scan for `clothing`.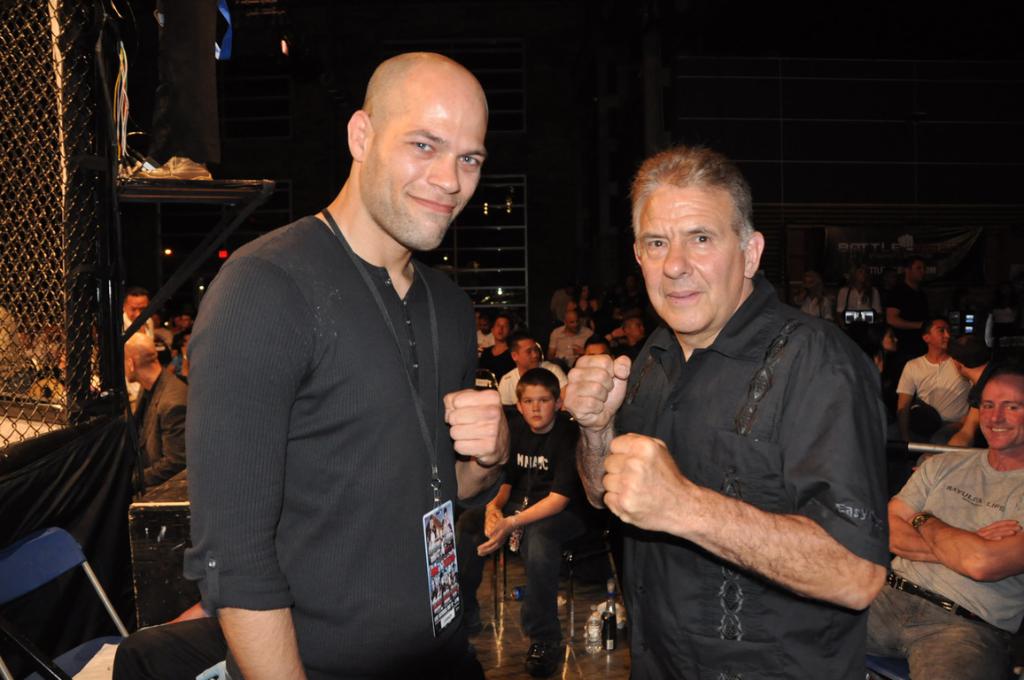
Scan result: left=864, top=434, right=1023, bottom=679.
